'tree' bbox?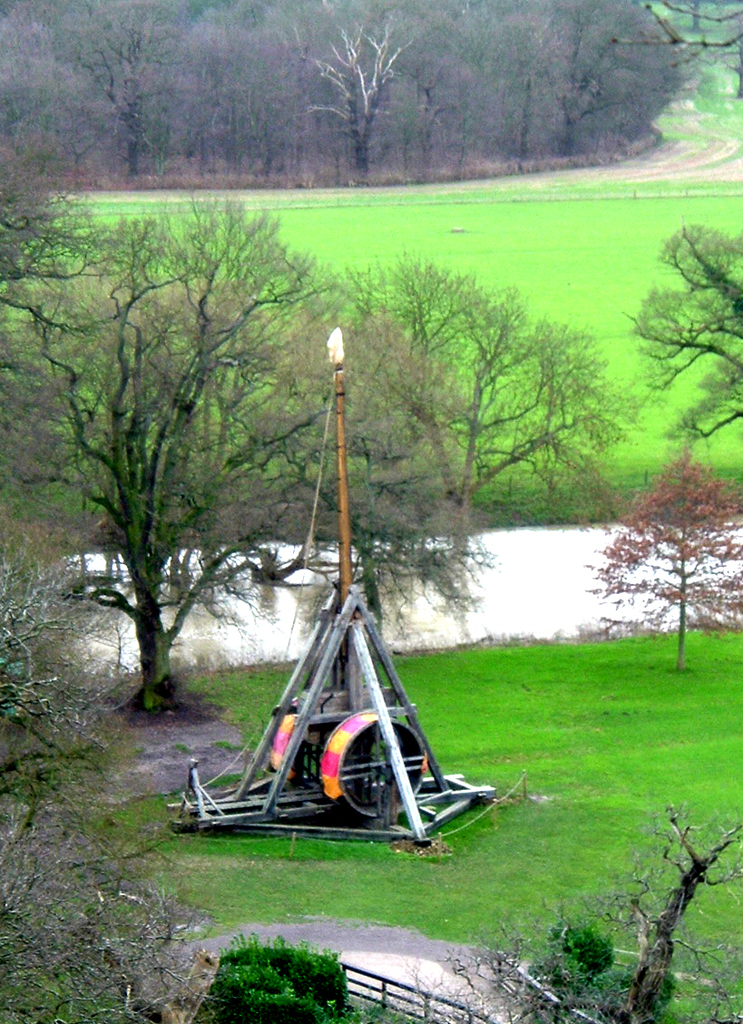
rect(410, 801, 742, 1023)
